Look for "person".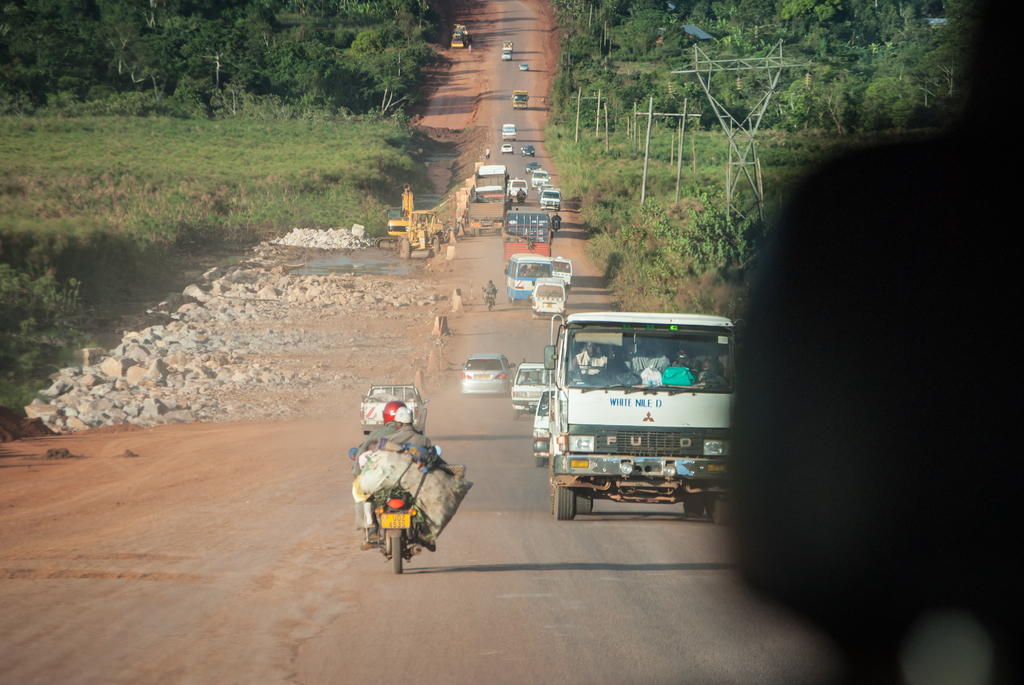
Found: bbox=(361, 411, 427, 547).
